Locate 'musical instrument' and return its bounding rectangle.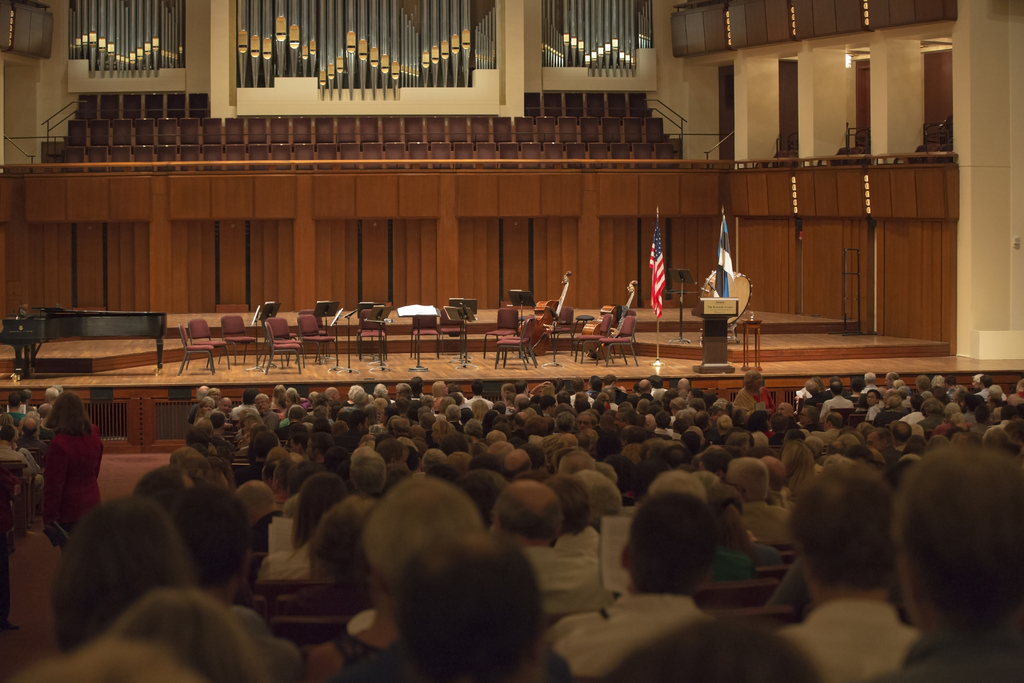
rect(518, 268, 568, 353).
